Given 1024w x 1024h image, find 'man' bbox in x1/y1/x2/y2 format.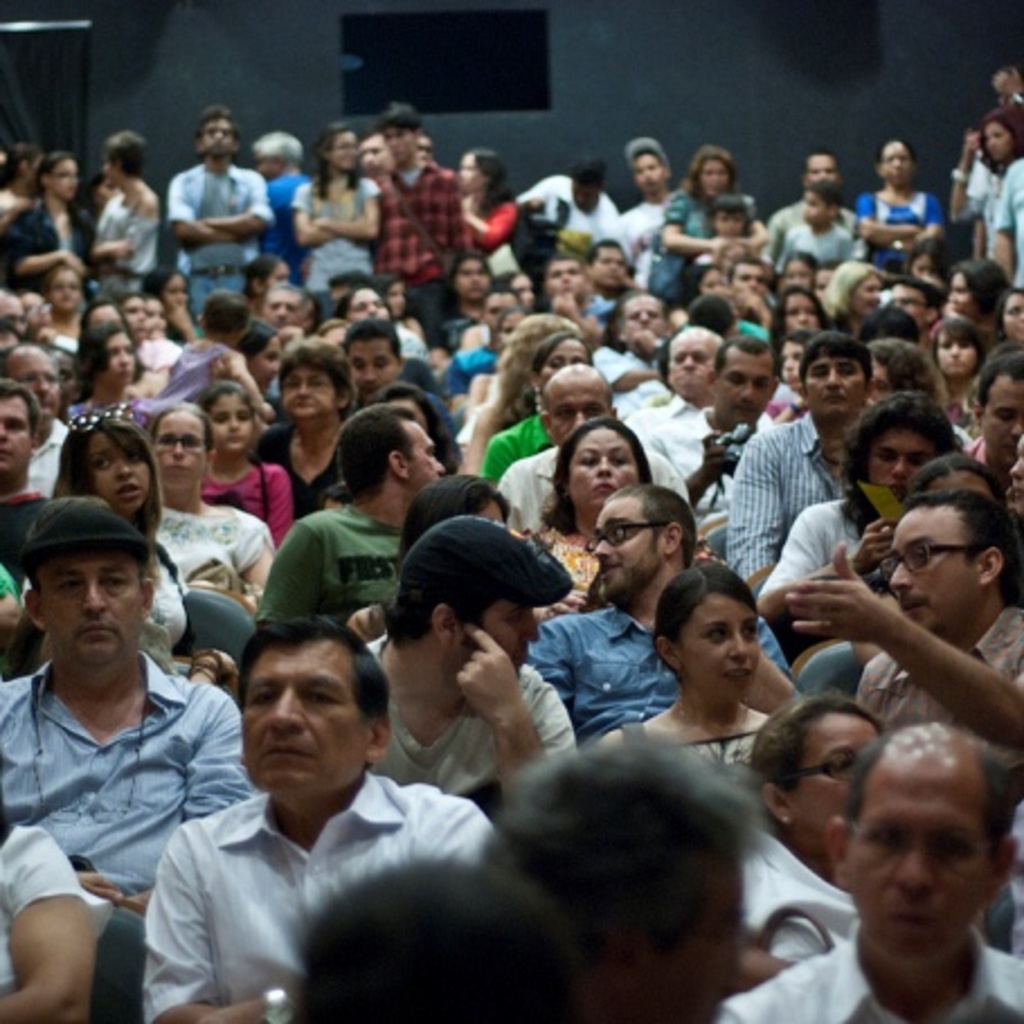
378/106/468/329.
